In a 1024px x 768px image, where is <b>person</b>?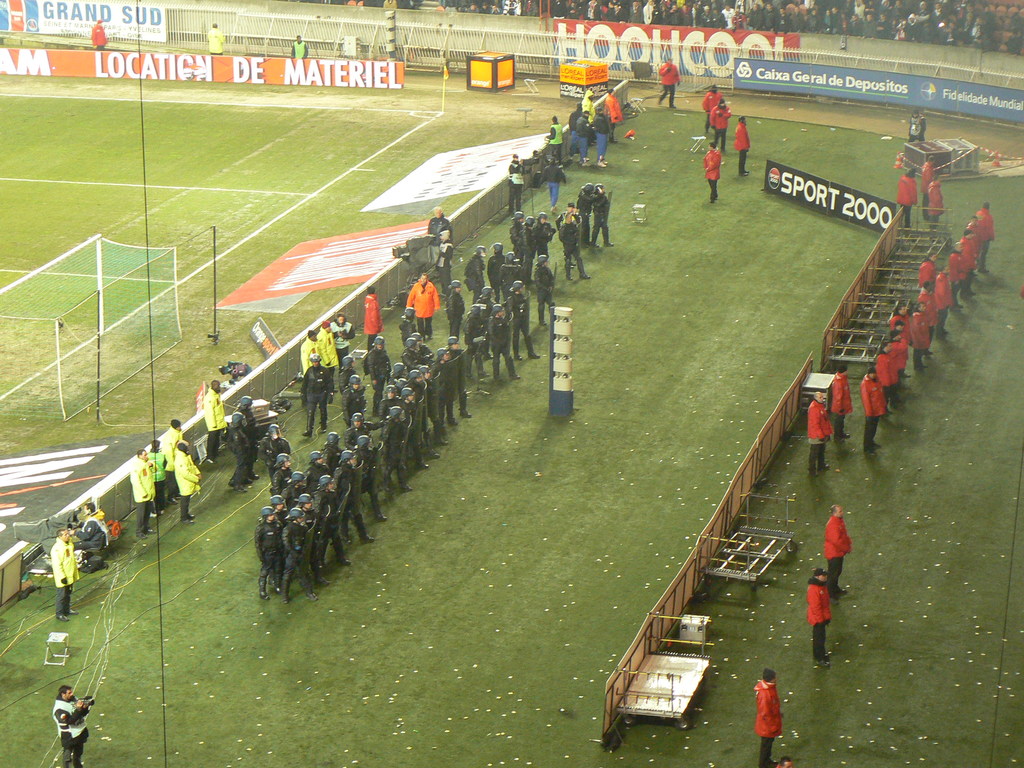
x1=805, y1=564, x2=830, y2=666.
